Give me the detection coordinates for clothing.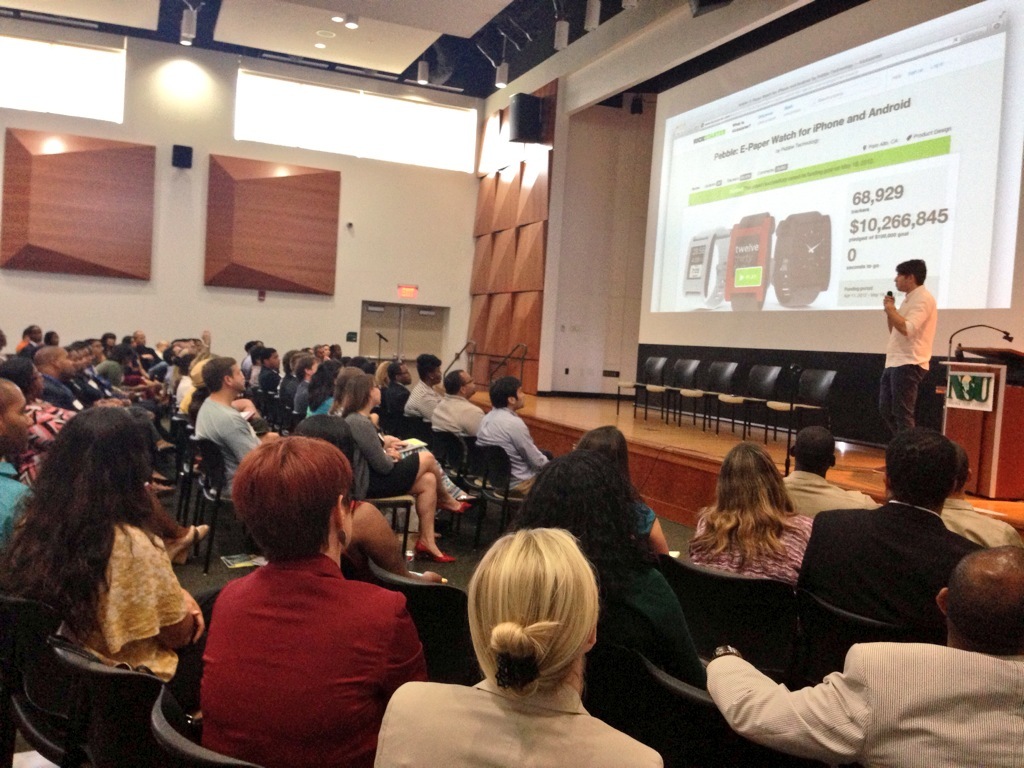
detection(175, 521, 429, 757).
